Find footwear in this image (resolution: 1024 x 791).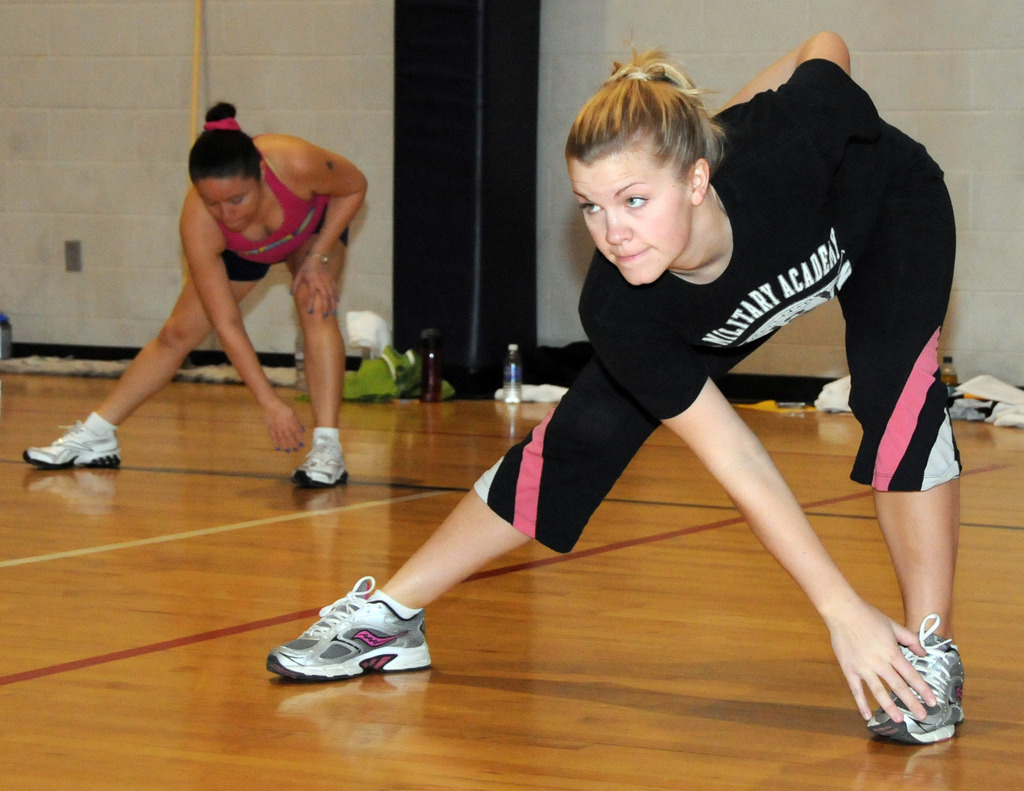
<region>287, 432, 351, 492</region>.
